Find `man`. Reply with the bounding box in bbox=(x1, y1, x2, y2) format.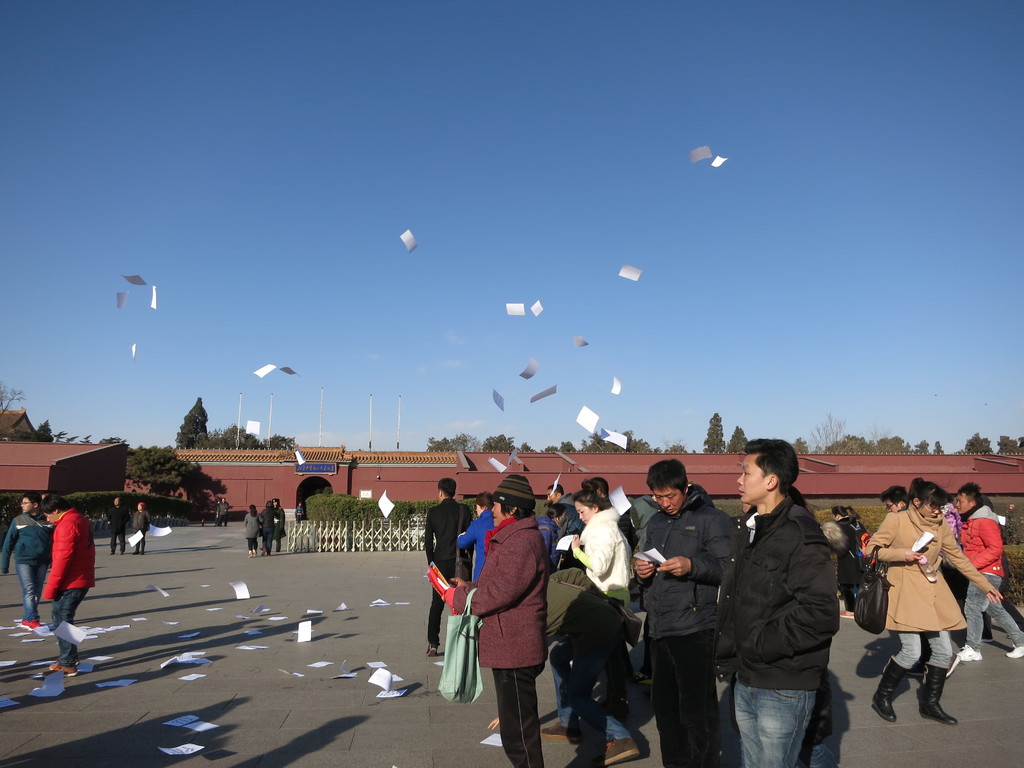
bbox=(546, 484, 584, 575).
